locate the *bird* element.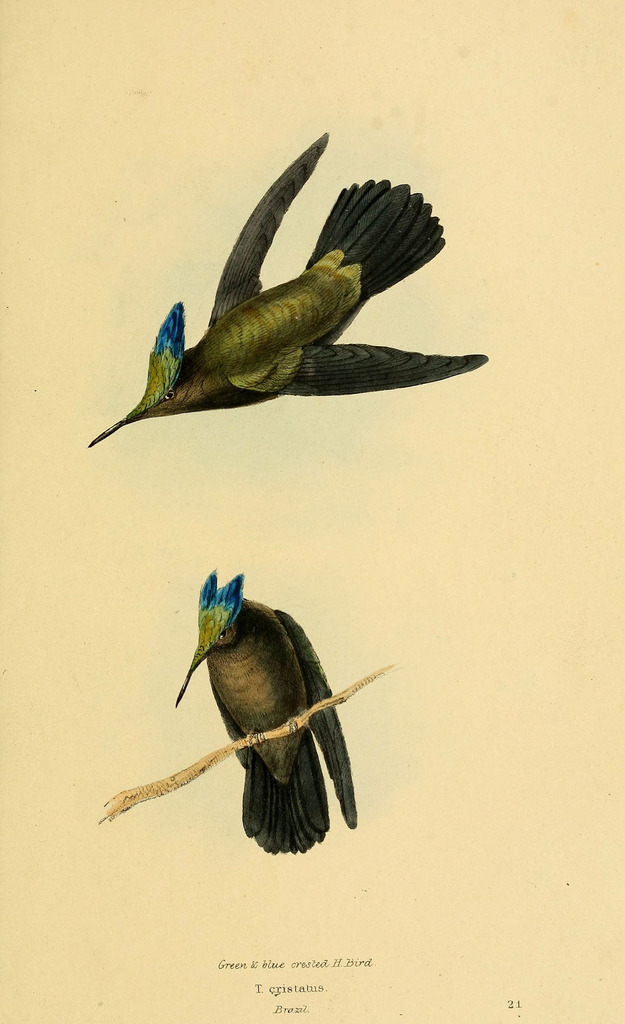
Element bbox: bbox(93, 150, 467, 449).
